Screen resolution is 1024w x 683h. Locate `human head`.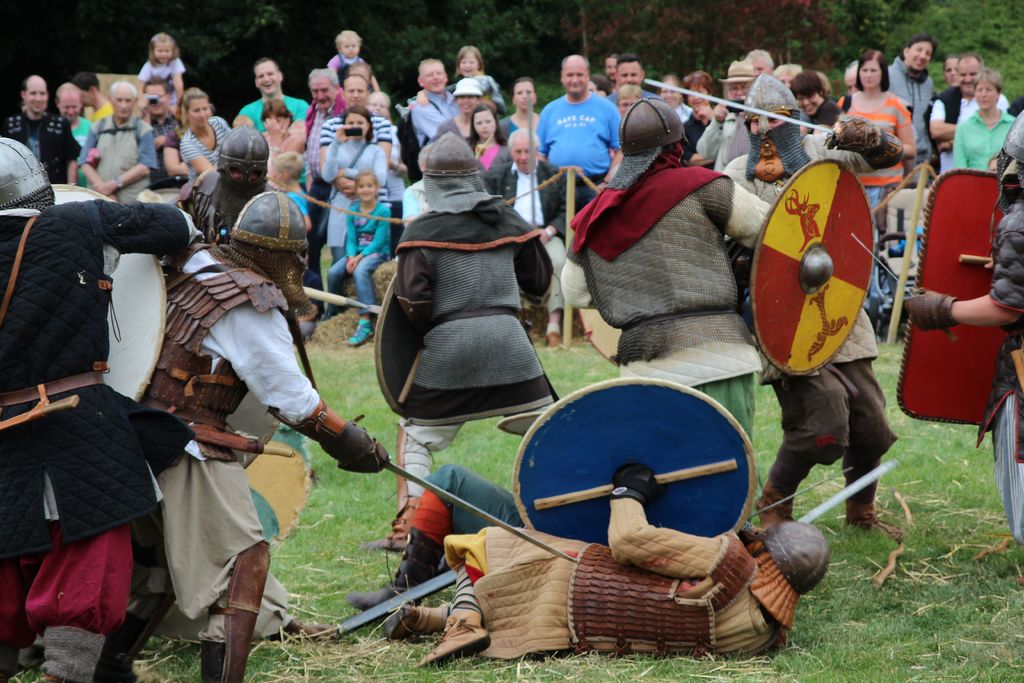
BBox(56, 84, 82, 123).
